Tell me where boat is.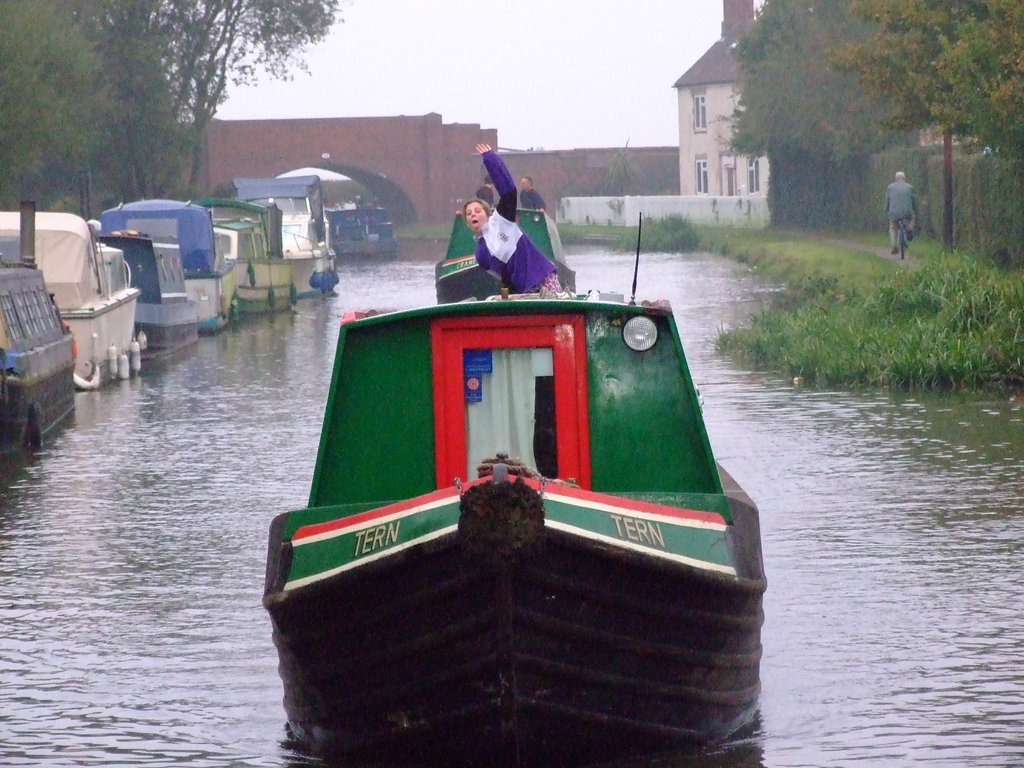
boat is at l=258, t=207, r=765, b=752.
